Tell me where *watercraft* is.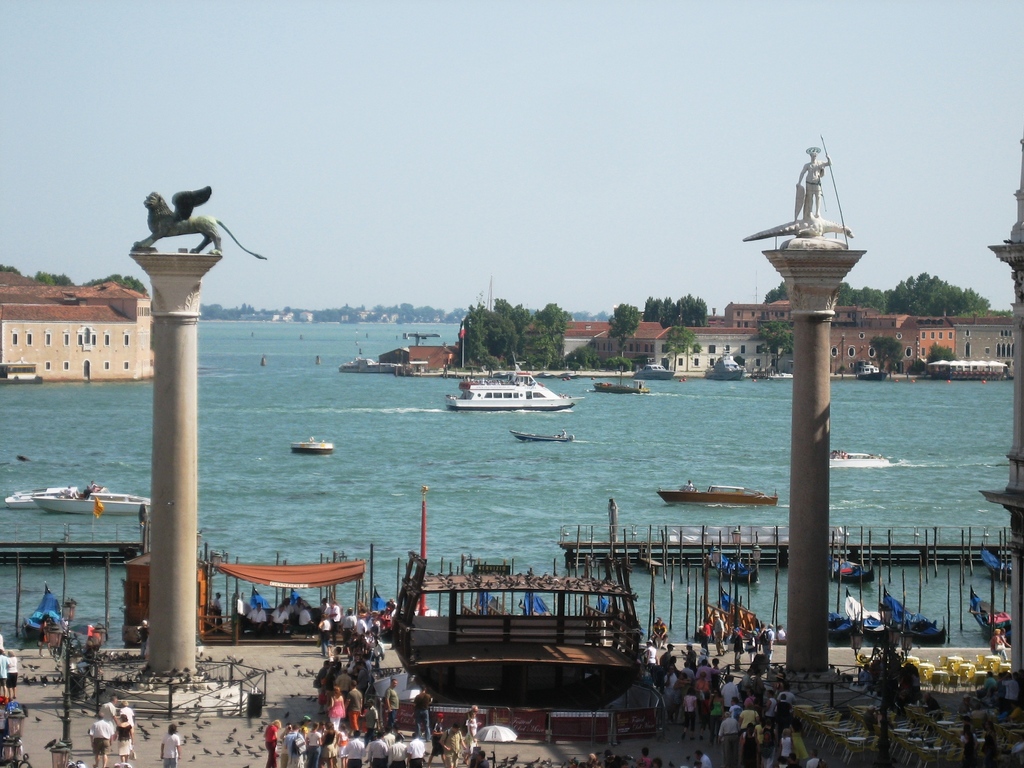
*watercraft* is at left=515, top=429, right=575, bottom=442.
